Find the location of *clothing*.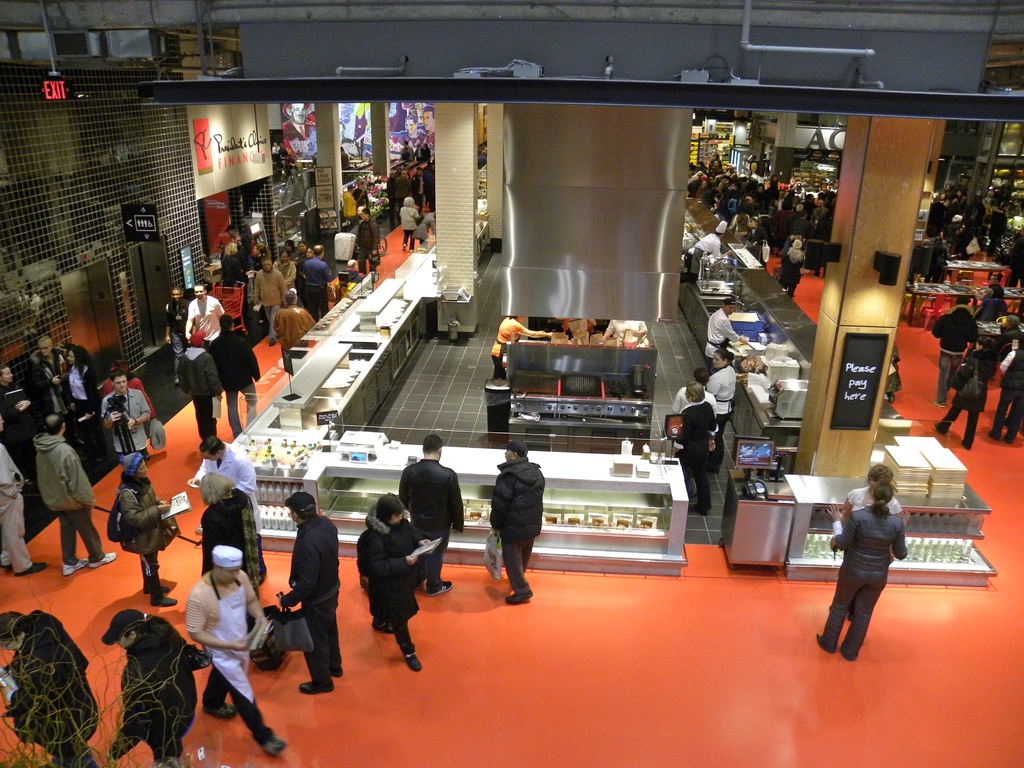
Location: box(835, 505, 909, 577).
